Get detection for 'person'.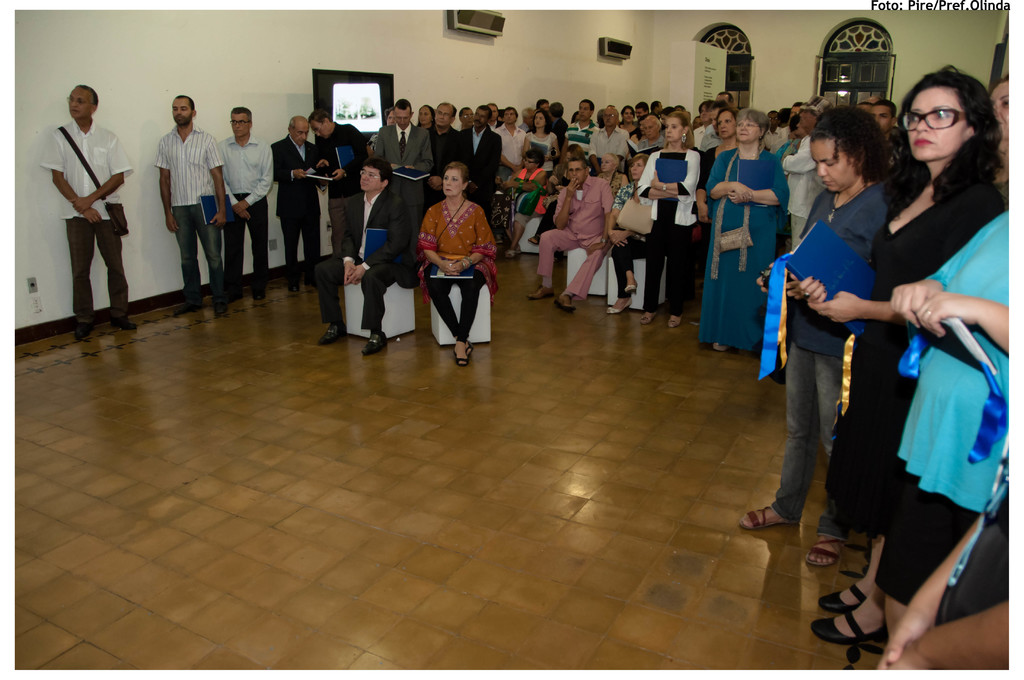
Detection: crop(795, 70, 998, 640).
